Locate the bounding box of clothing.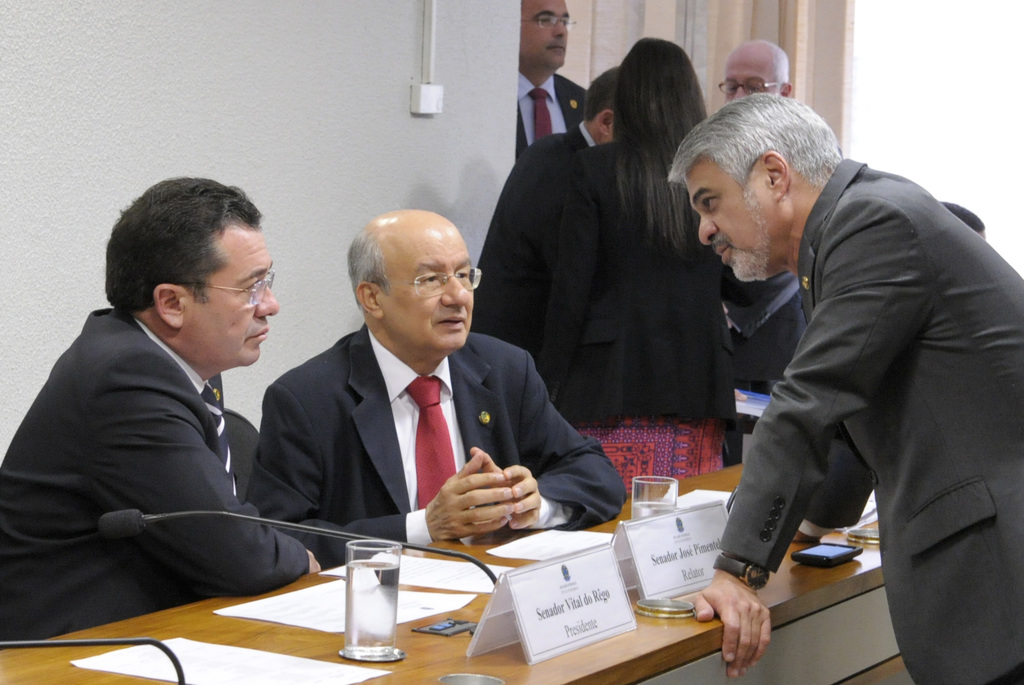
Bounding box: bbox=(513, 69, 588, 153).
